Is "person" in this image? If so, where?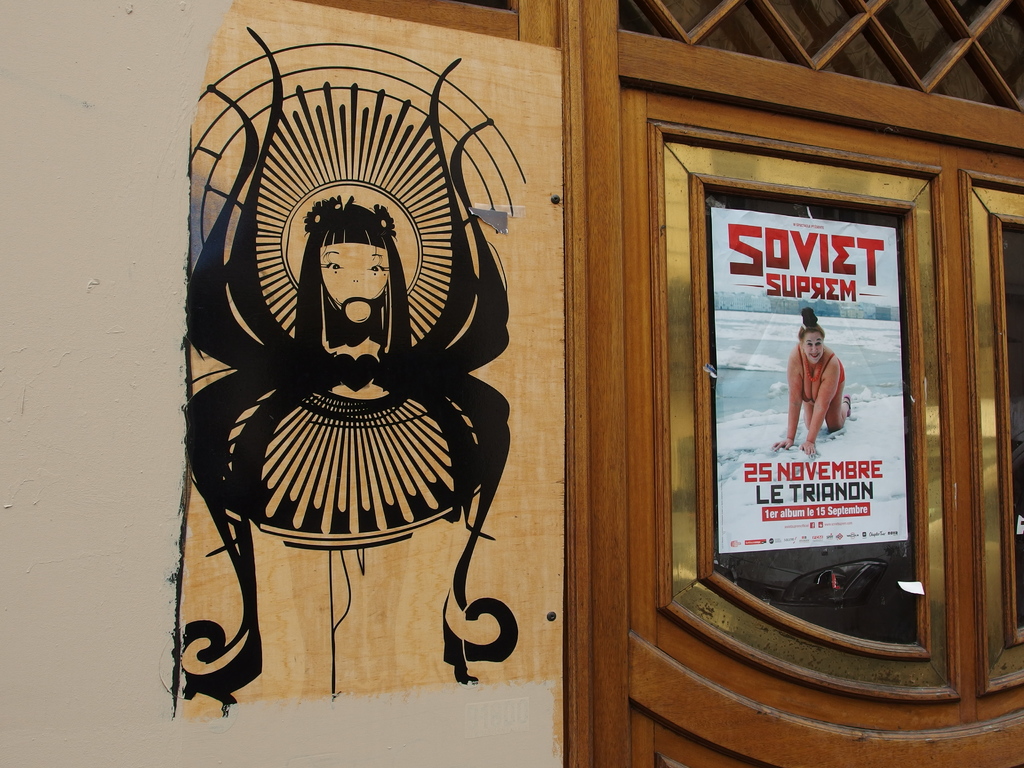
Yes, at 788,313,863,473.
